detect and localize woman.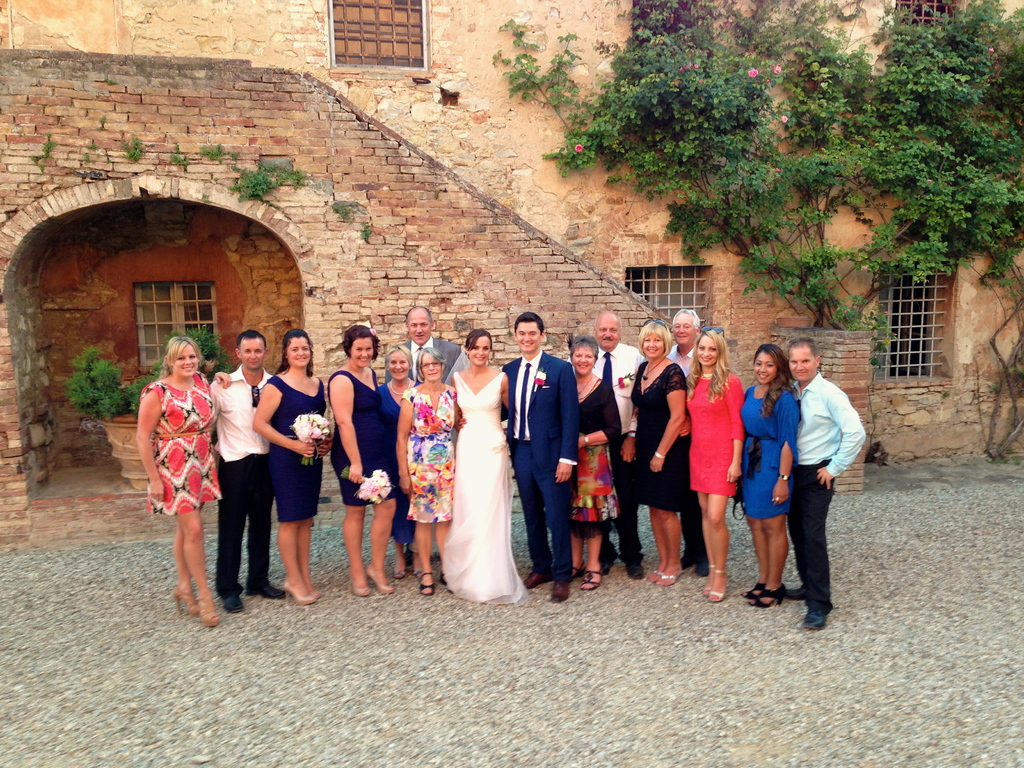
Localized at left=133, top=336, right=232, bottom=623.
